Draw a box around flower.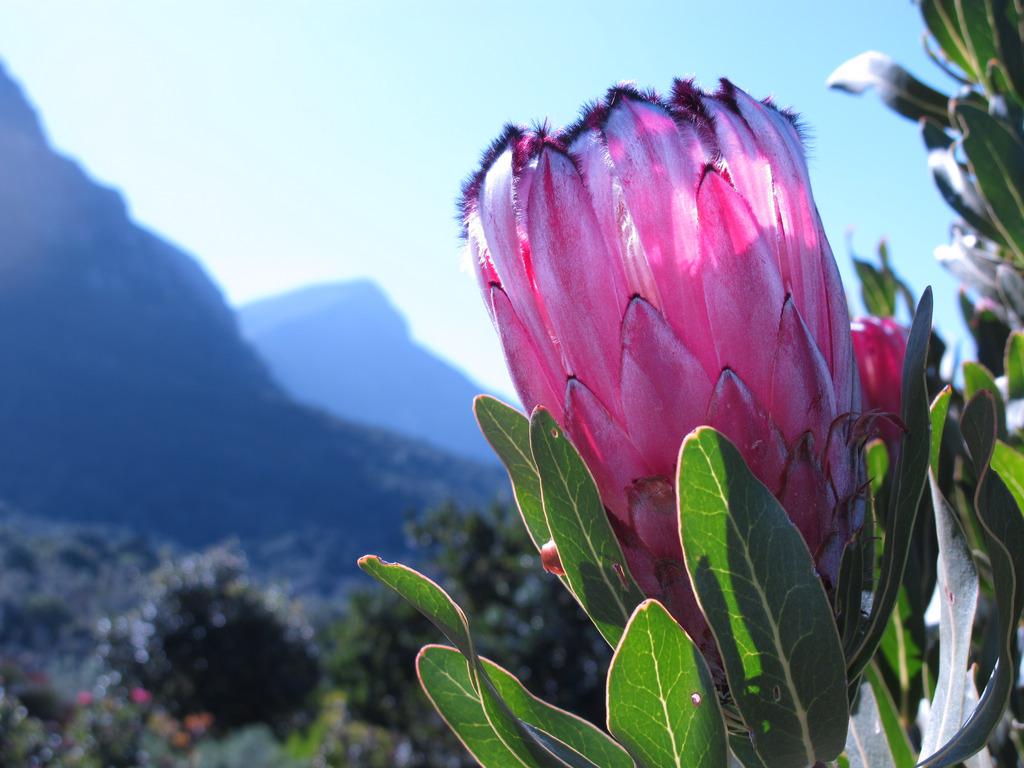
433 80 898 631.
